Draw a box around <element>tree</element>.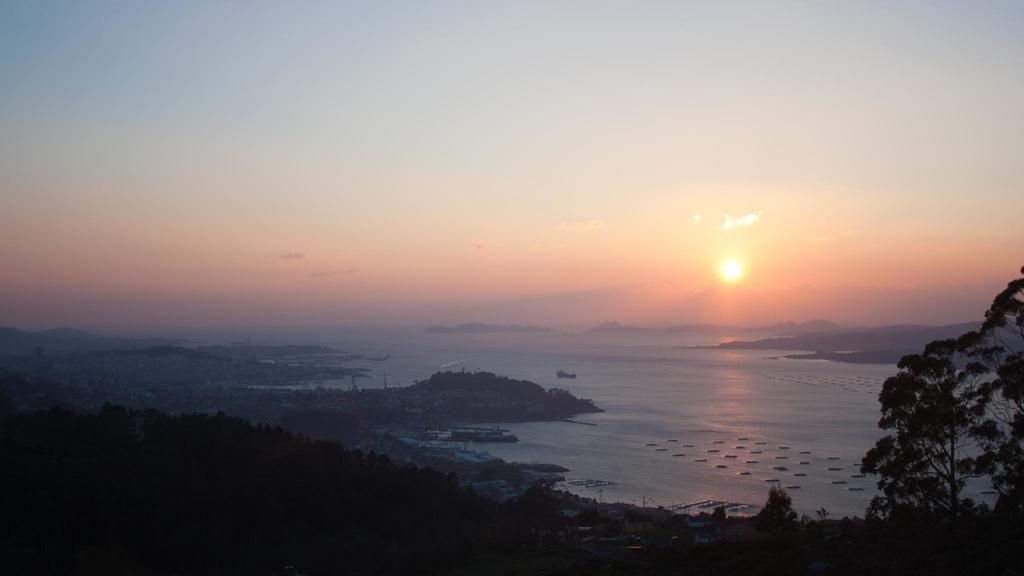
<bbox>891, 283, 1015, 519</bbox>.
